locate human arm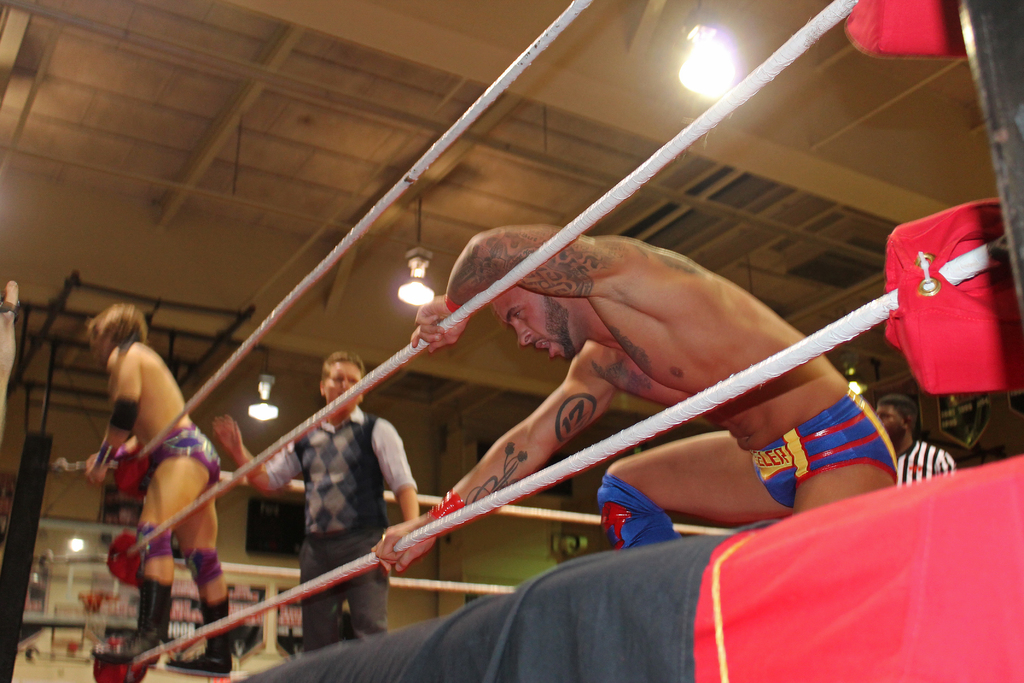
[81,340,140,488]
